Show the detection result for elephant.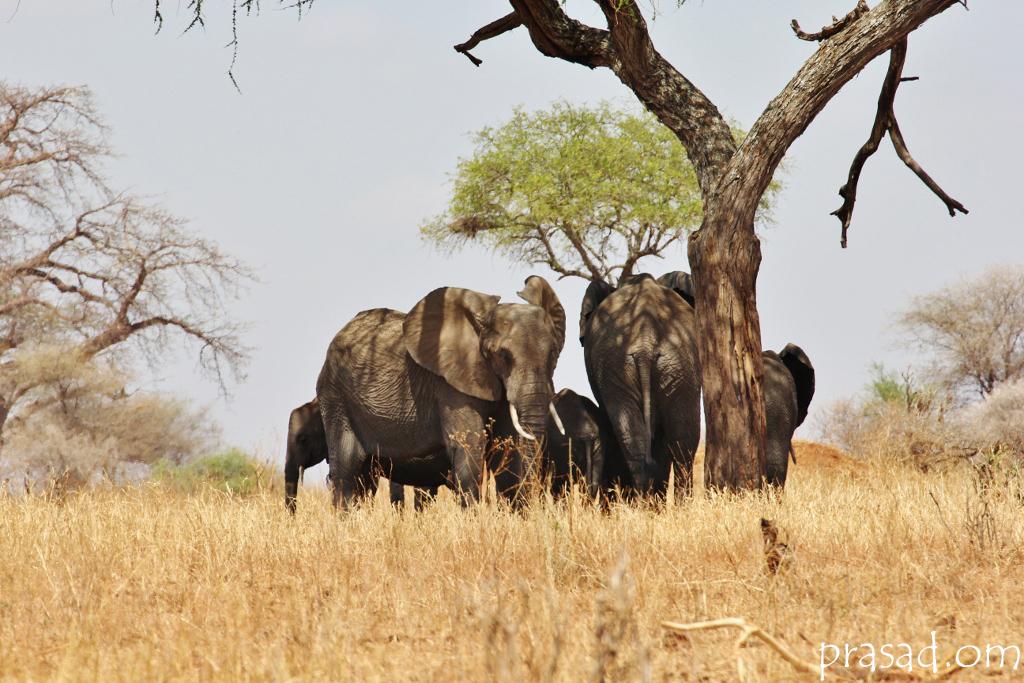
[536,383,617,506].
